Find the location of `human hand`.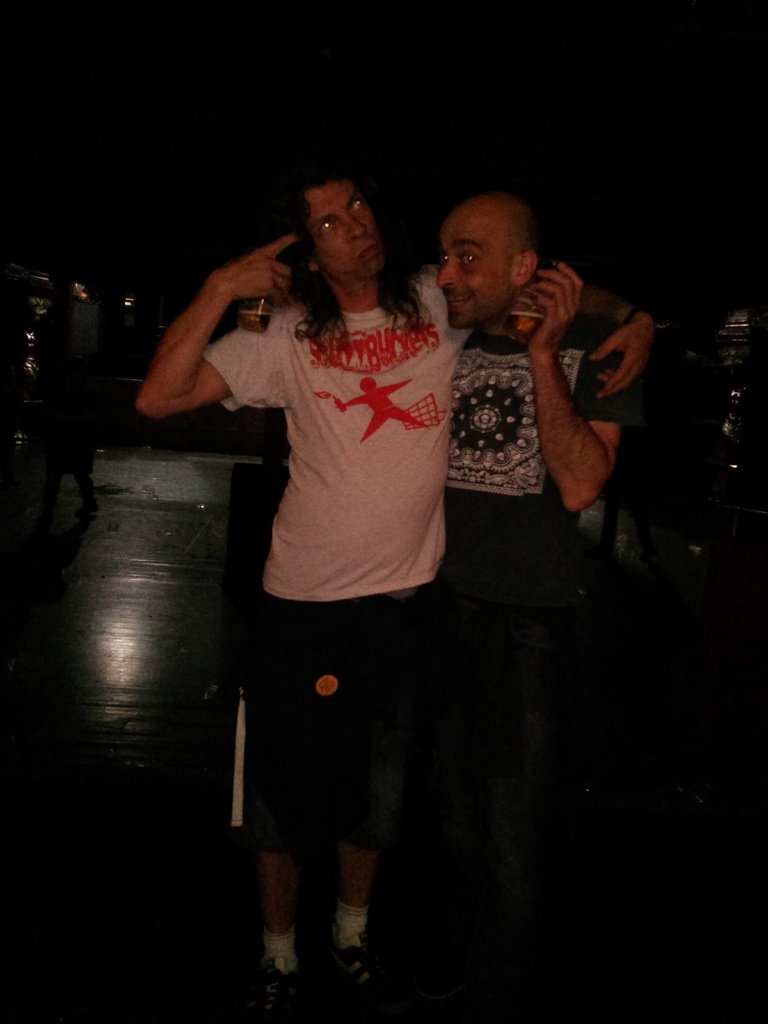
Location: (x1=215, y1=234, x2=303, y2=305).
